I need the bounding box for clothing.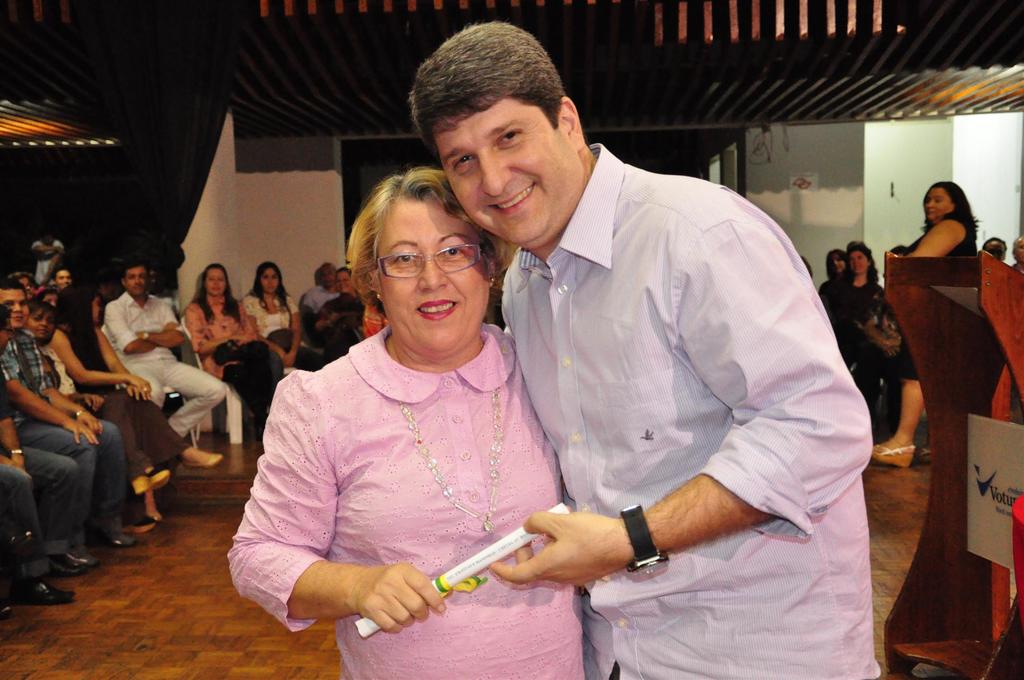
Here it is: box=[223, 322, 589, 679].
